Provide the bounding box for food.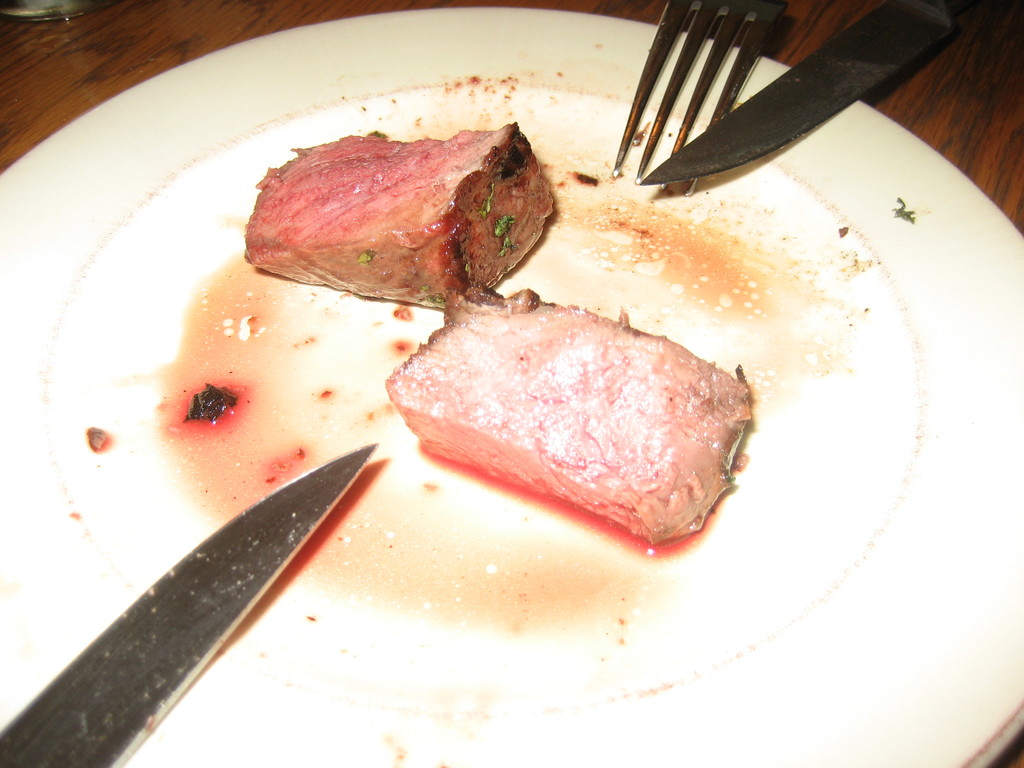
detection(182, 382, 243, 428).
